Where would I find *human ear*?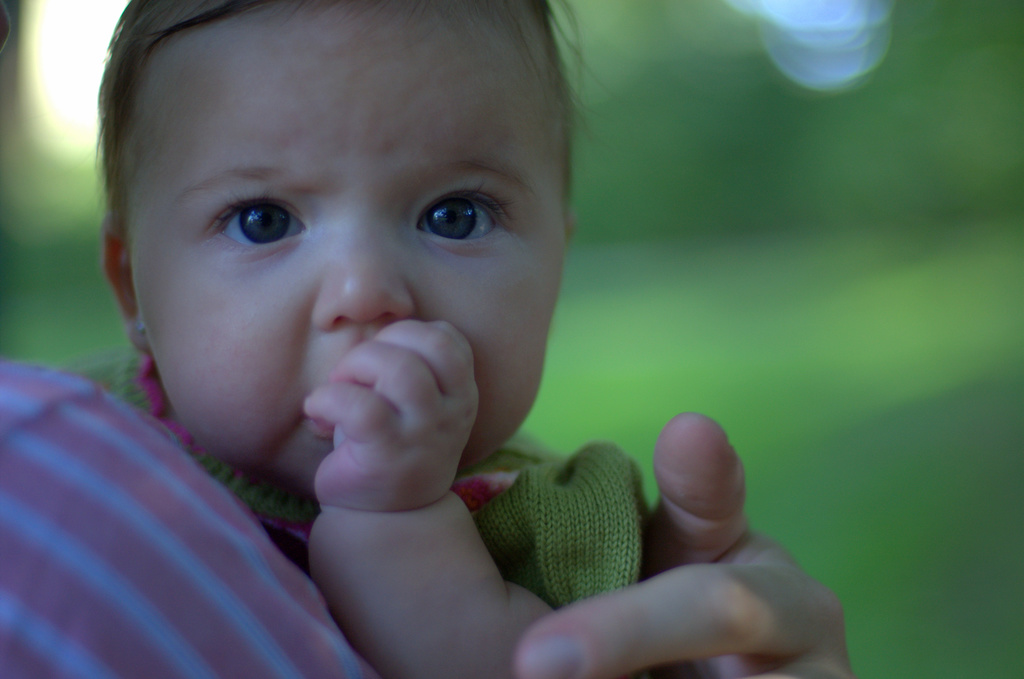
At [x1=104, y1=216, x2=141, y2=355].
